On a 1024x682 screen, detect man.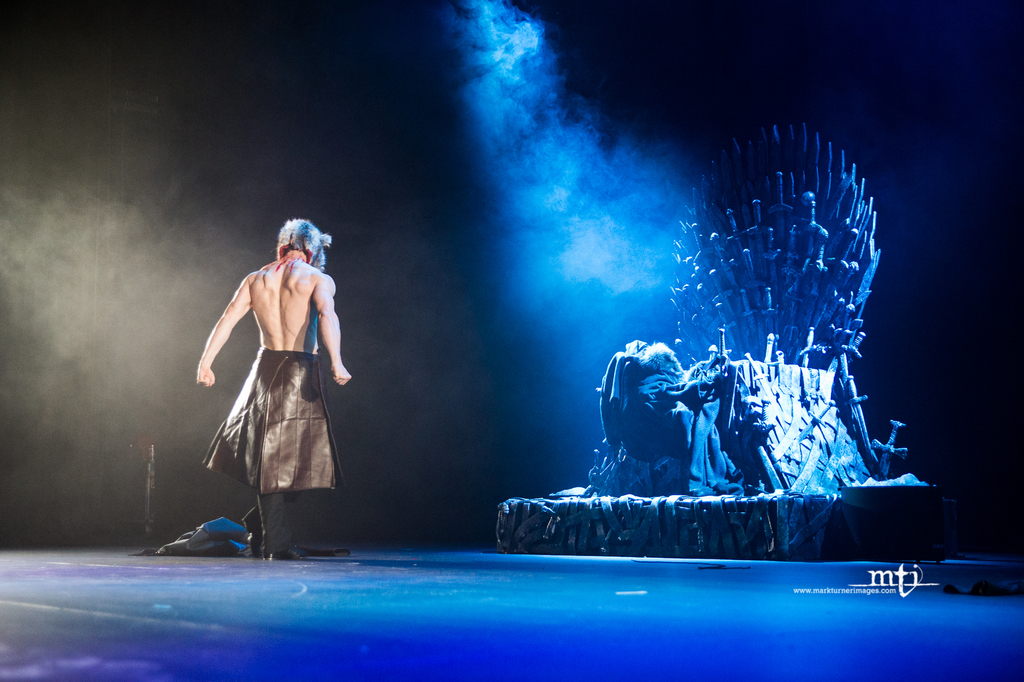
[x1=207, y1=202, x2=368, y2=561].
